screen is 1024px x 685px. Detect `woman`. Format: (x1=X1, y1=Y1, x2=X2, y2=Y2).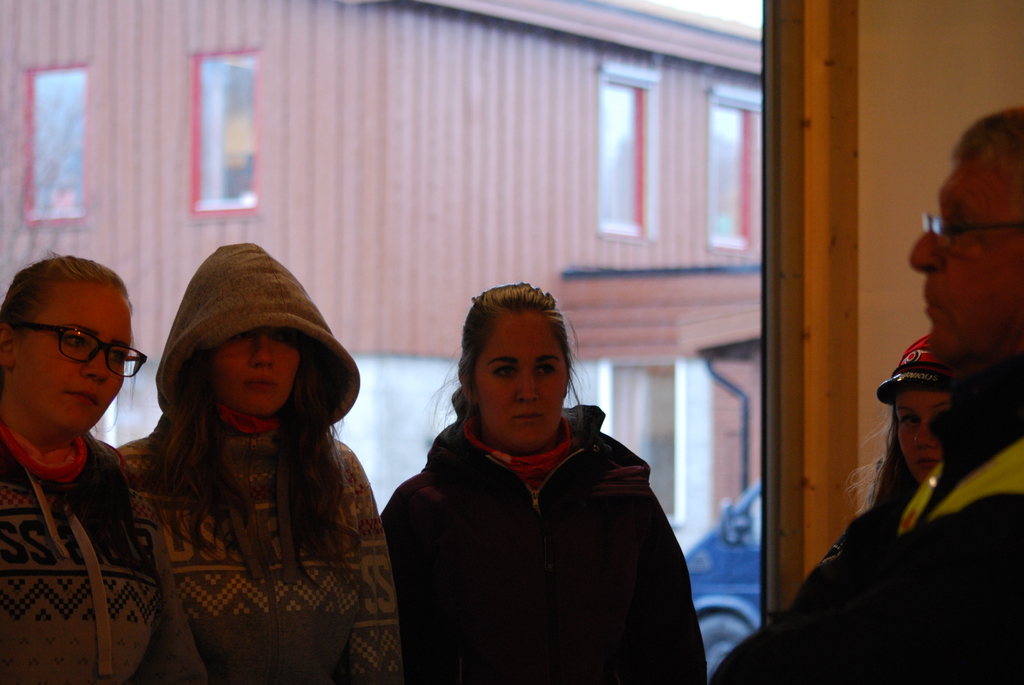
(x1=104, y1=234, x2=402, y2=682).
